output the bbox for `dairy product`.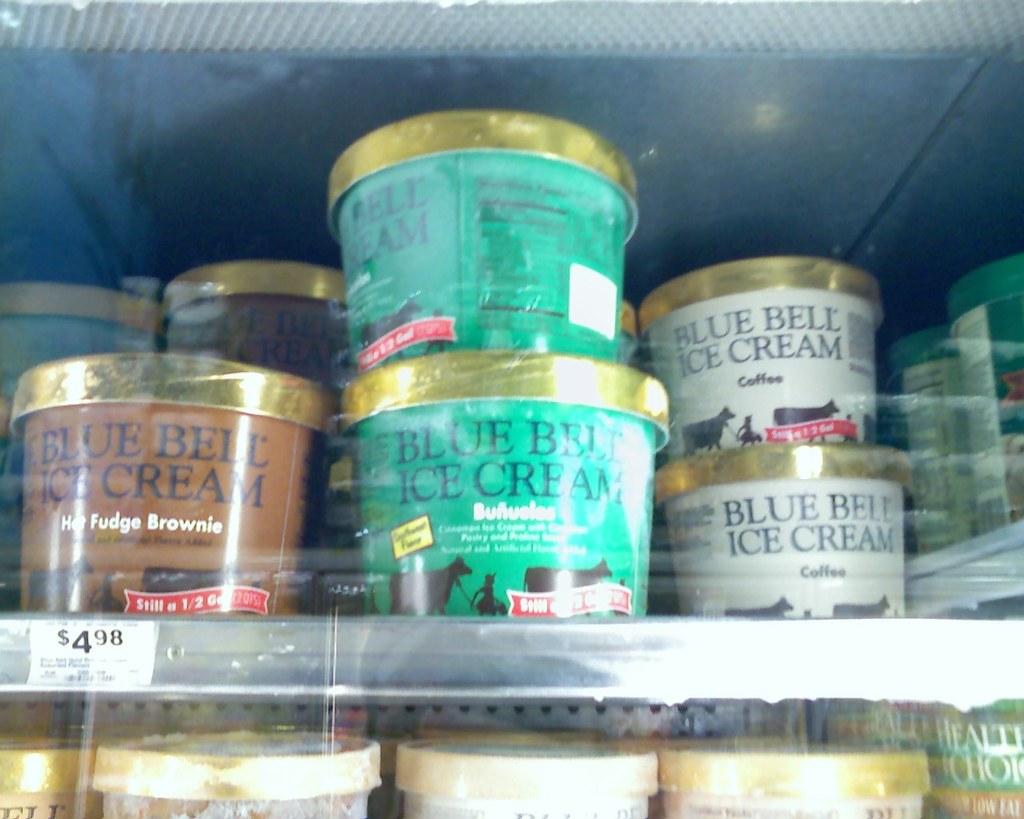
{"left": 882, "top": 330, "right": 965, "bottom": 545}.
